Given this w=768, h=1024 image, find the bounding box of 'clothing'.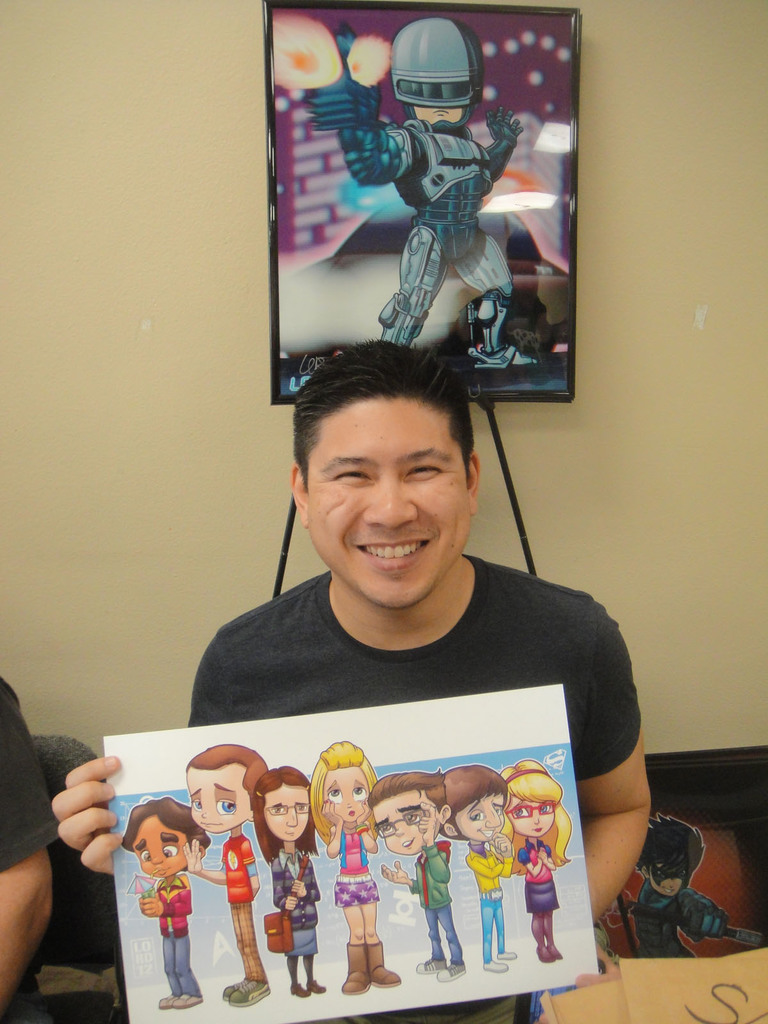
detection(635, 879, 729, 966).
